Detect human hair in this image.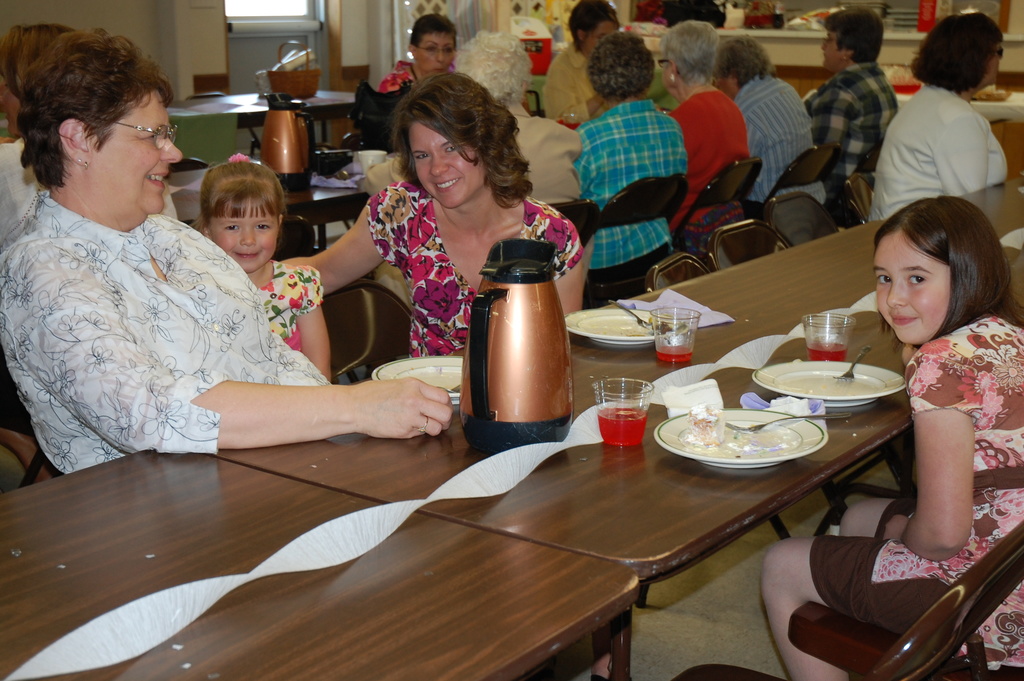
Detection: <box>657,19,721,85</box>.
